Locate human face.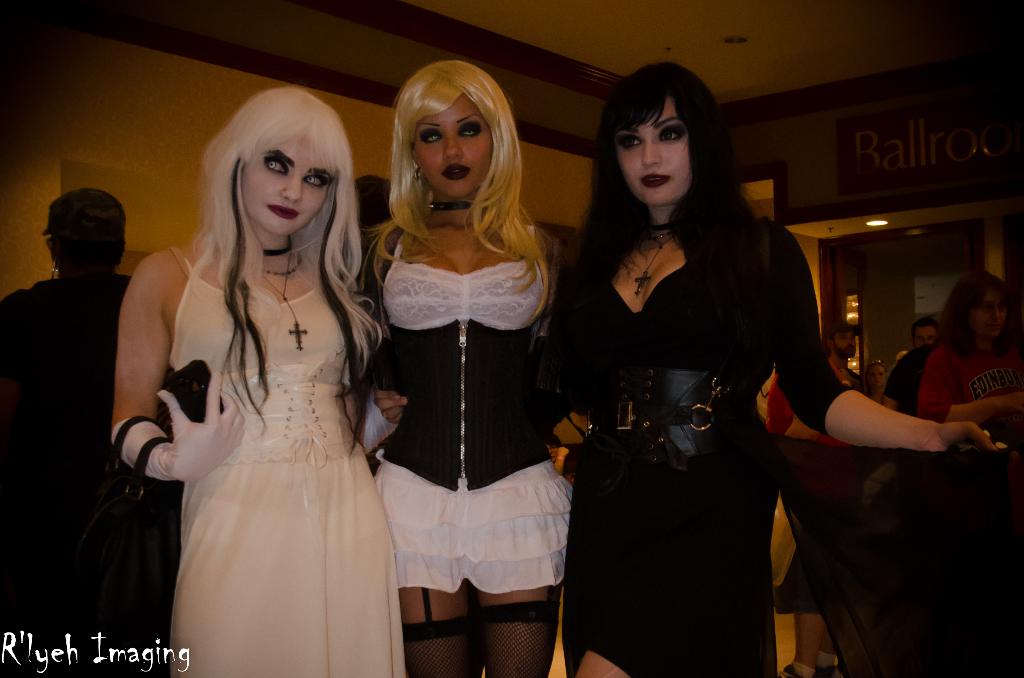
Bounding box: (414, 92, 495, 200).
